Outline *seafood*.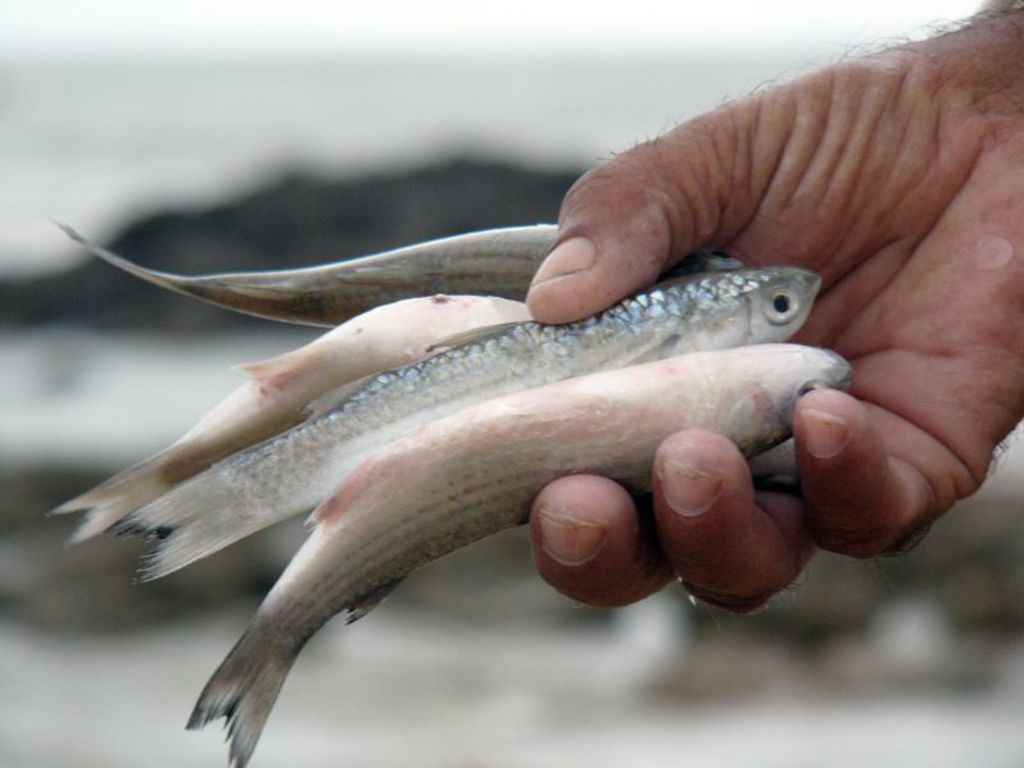
Outline: [54,214,739,325].
